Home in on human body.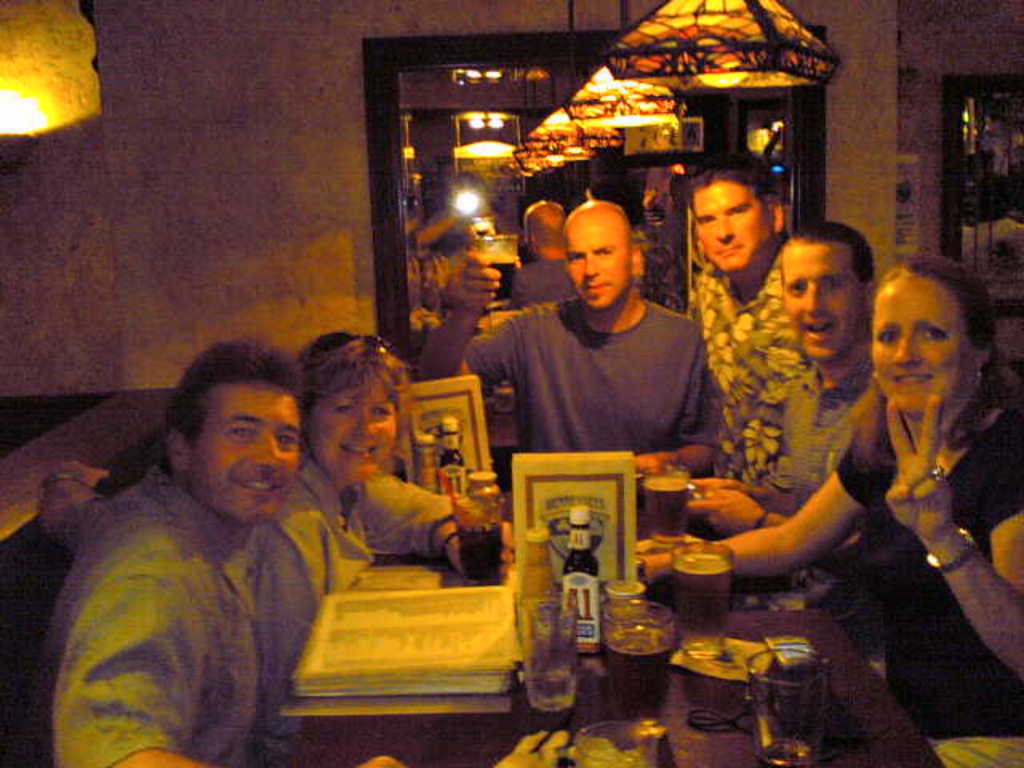
Homed in at l=688, t=146, r=811, b=490.
